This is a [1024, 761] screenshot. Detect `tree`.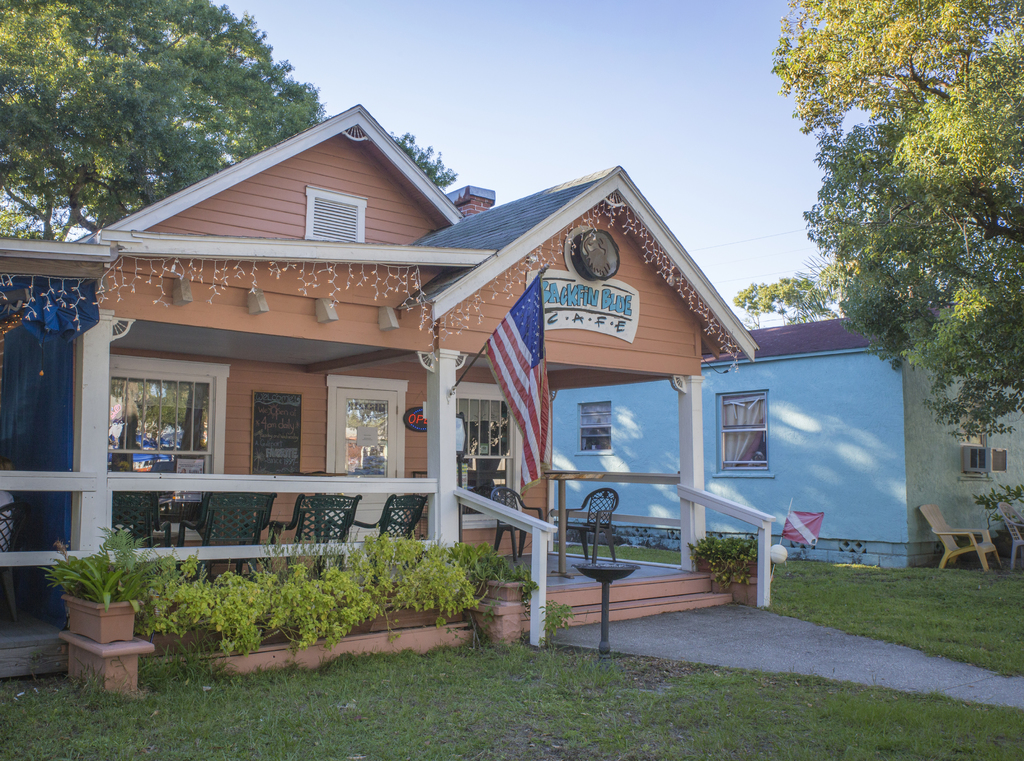
(left=784, top=51, right=989, bottom=416).
